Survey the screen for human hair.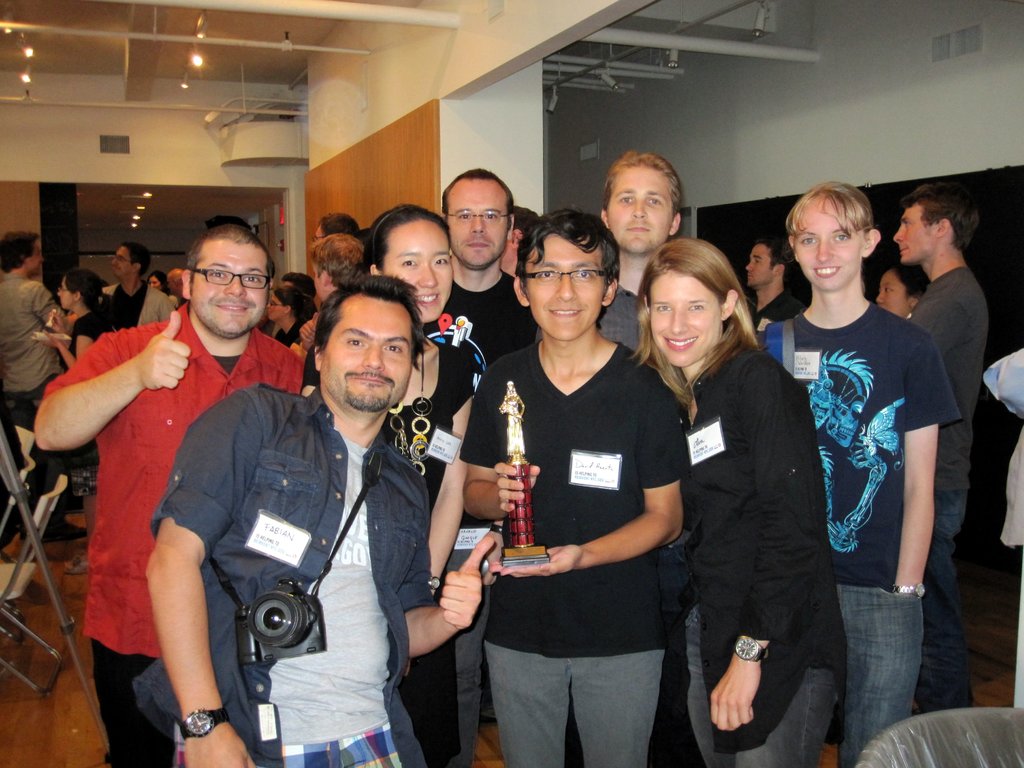
Survey found: locate(0, 230, 40, 275).
